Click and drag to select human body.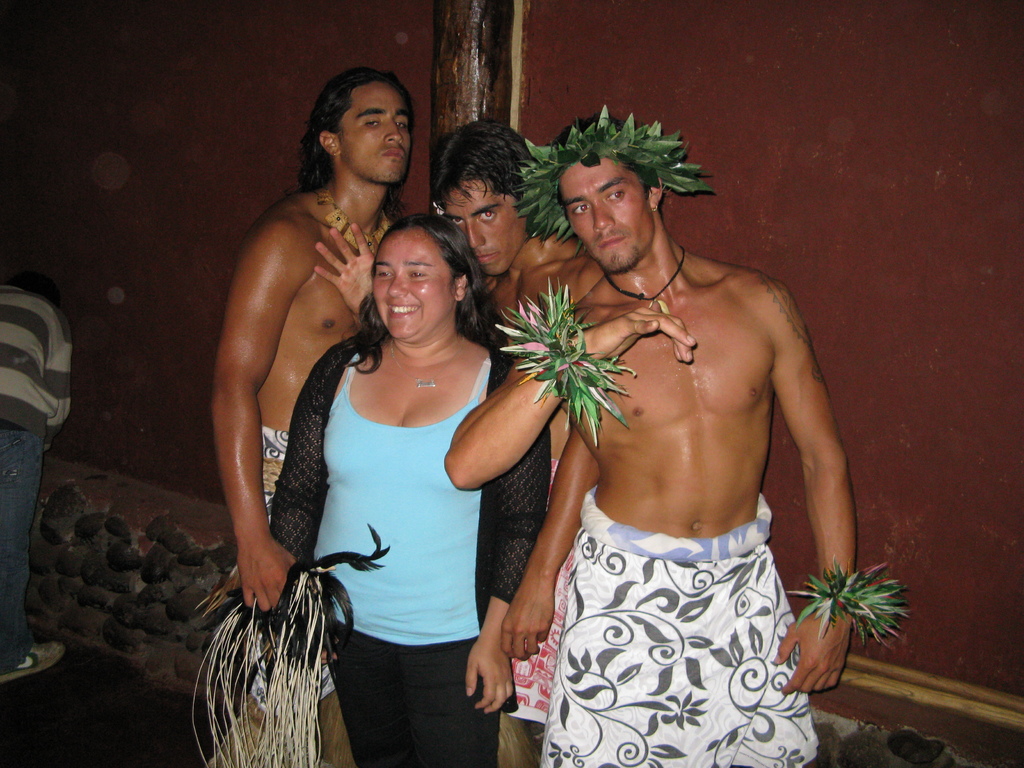
Selection: 201/65/412/766.
